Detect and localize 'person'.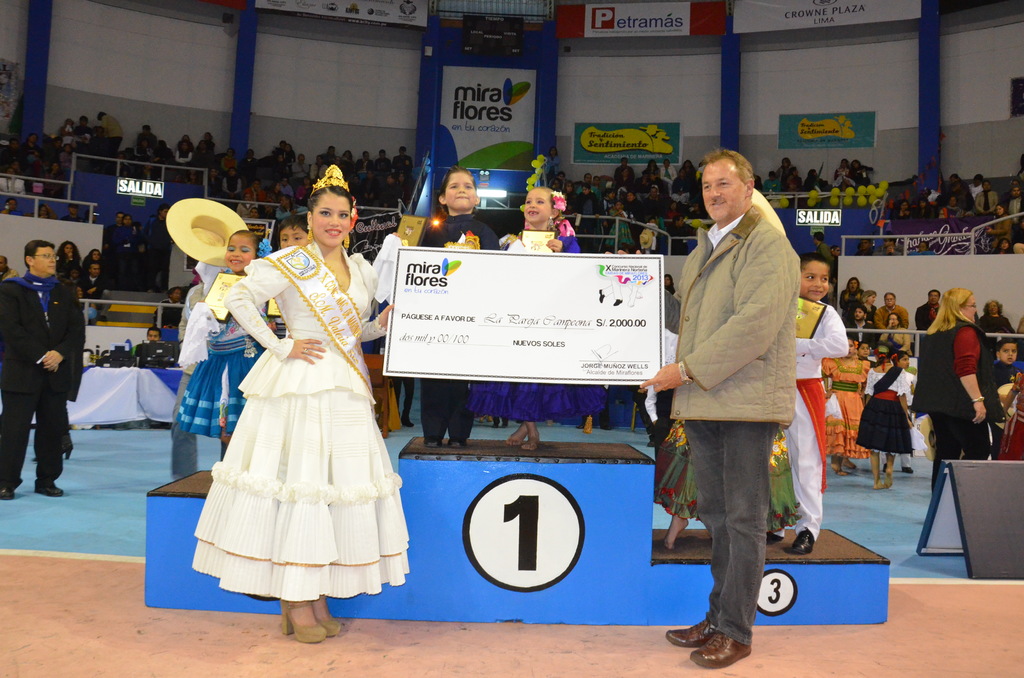
Localized at [left=413, top=170, right=502, bottom=453].
